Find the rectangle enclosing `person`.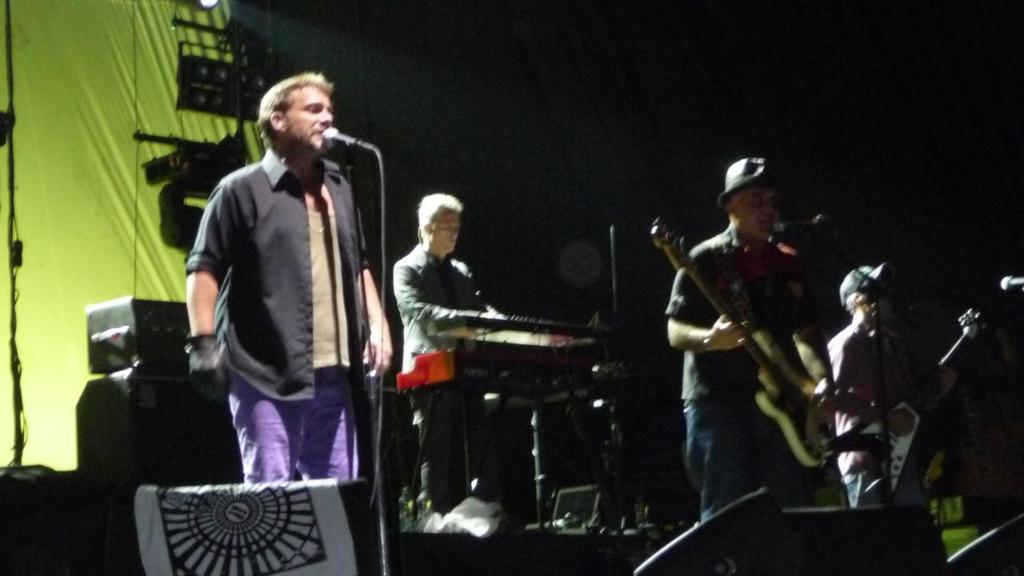
detection(668, 151, 846, 553).
